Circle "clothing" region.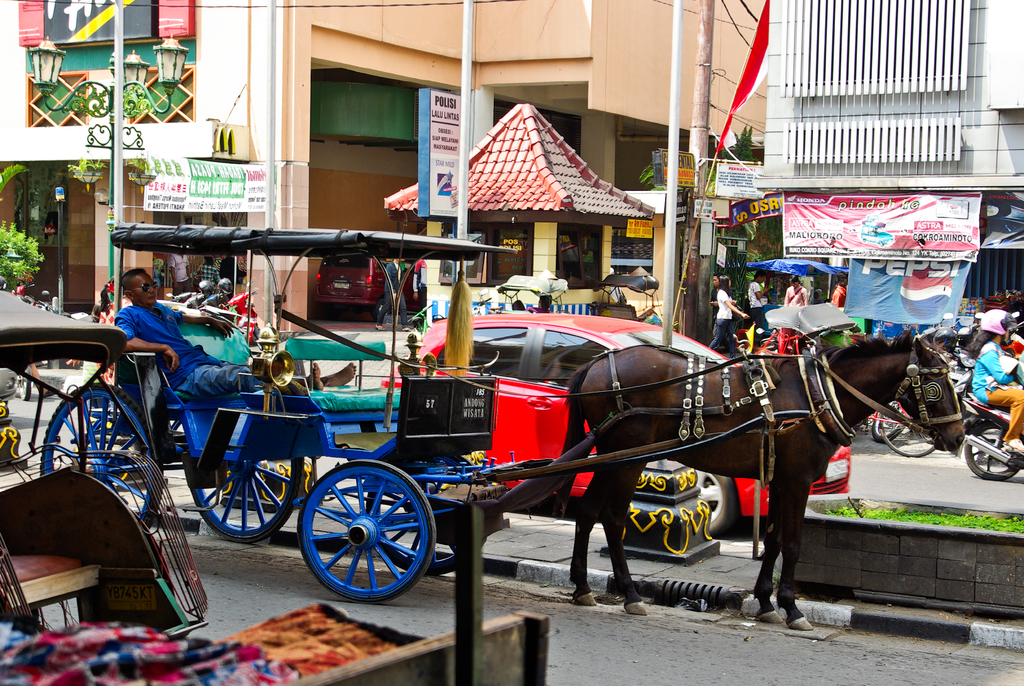
Region: x1=412 y1=260 x2=430 y2=310.
